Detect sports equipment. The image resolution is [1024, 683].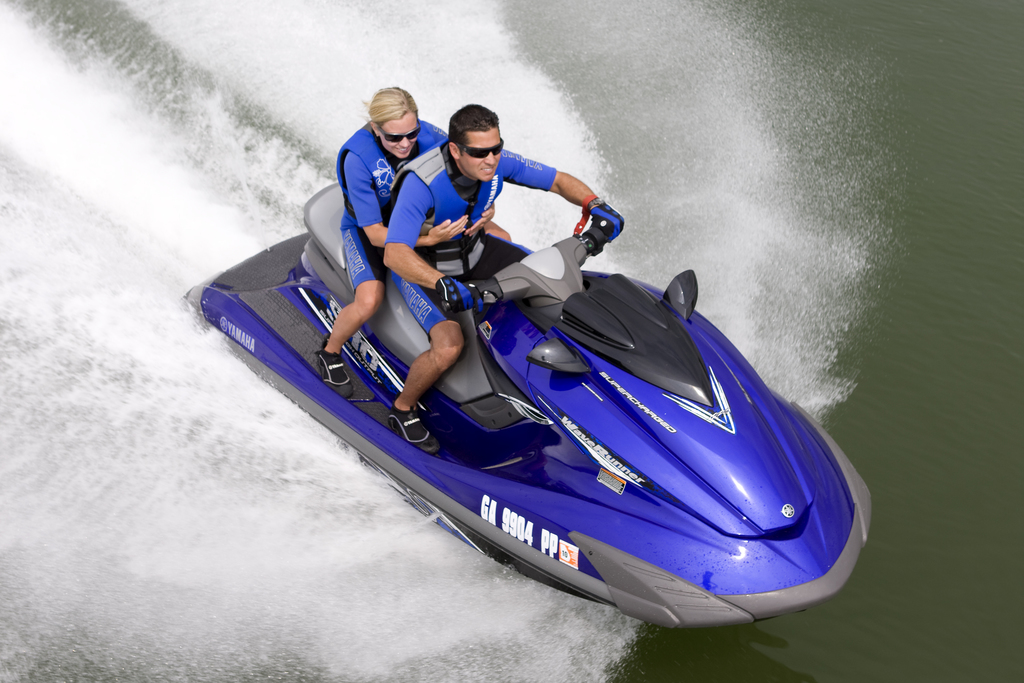
(x1=390, y1=404, x2=436, y2=458).
